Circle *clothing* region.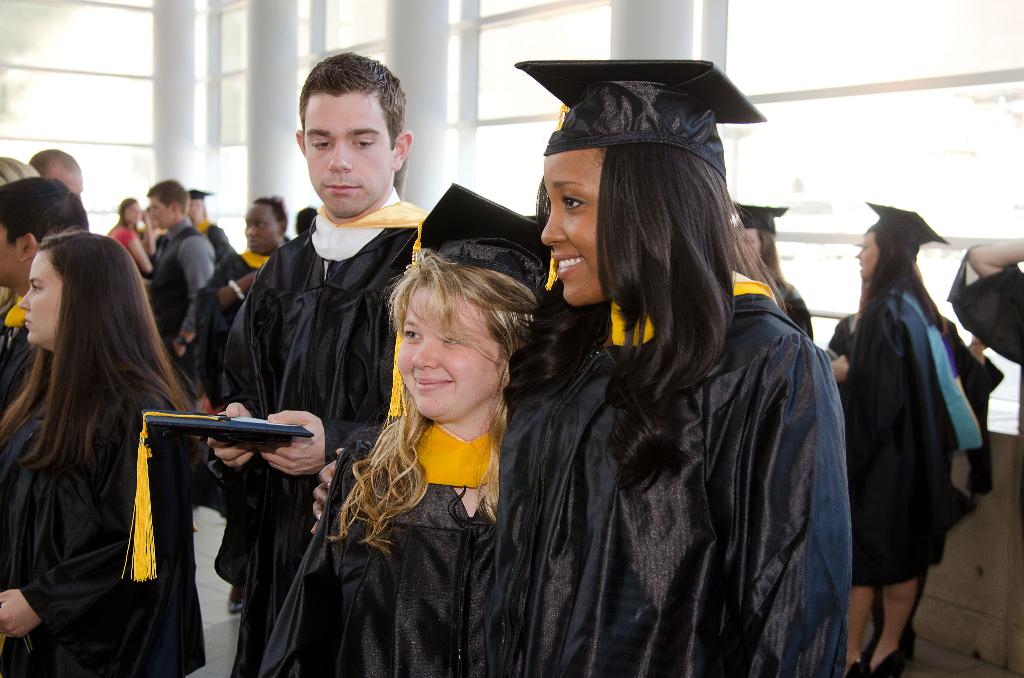
Region: <box>835,207,988,620</box>.
